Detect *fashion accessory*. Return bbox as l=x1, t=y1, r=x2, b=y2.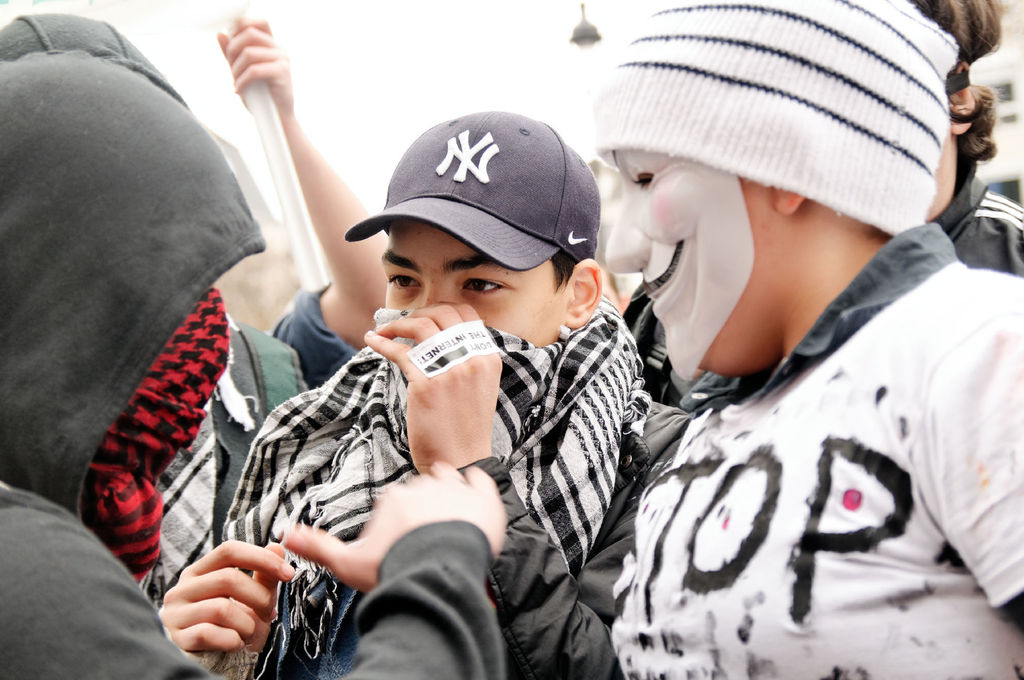
l=136, t=396, r=216, b=611.
